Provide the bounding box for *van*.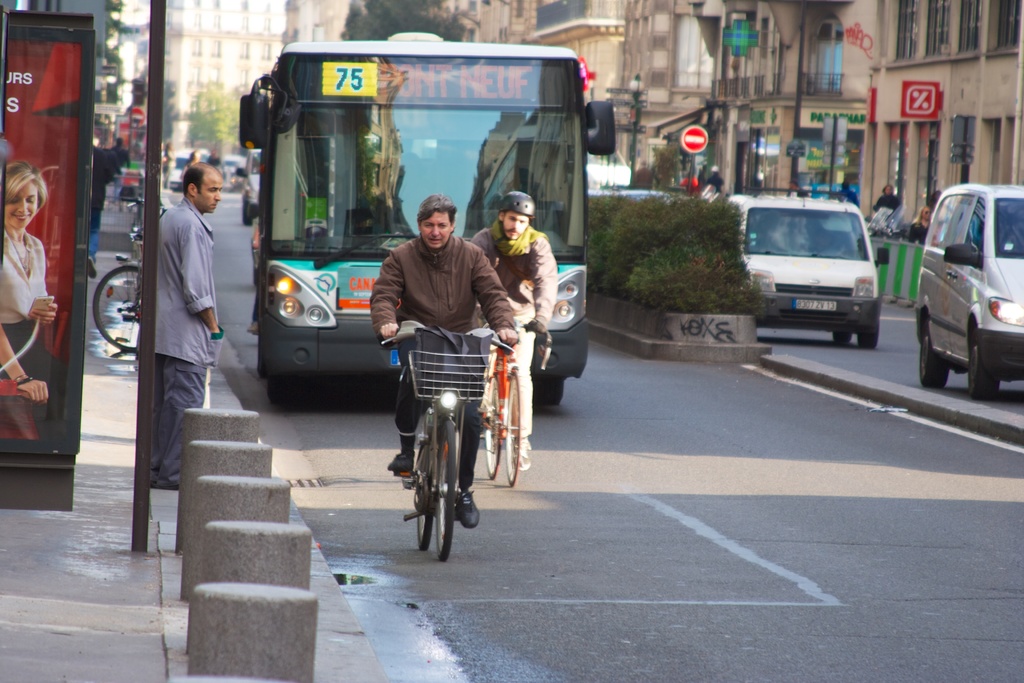
detection(730, 197, 893, 349).
